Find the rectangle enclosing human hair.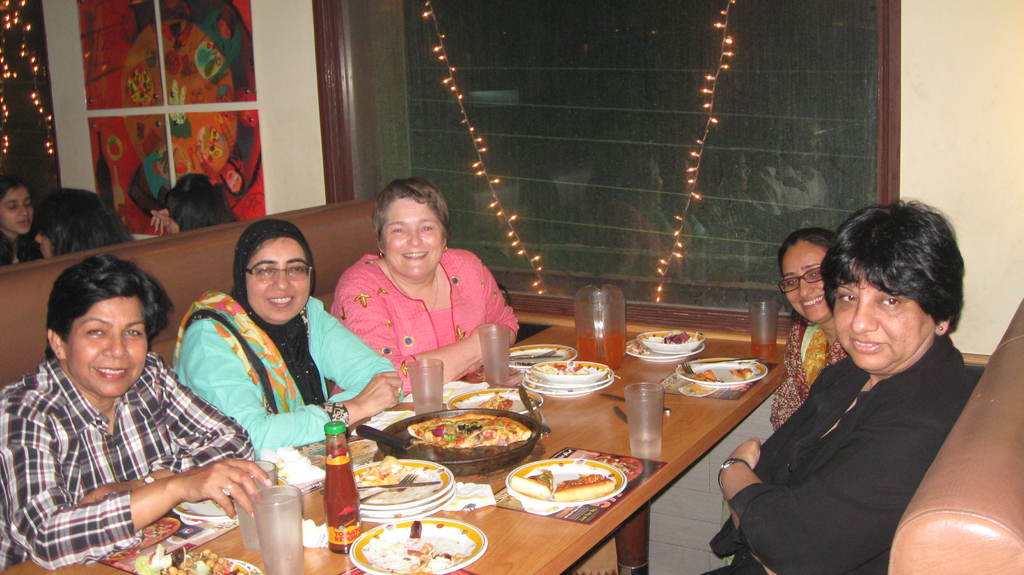
Rect(781, 223, 838, 270).
